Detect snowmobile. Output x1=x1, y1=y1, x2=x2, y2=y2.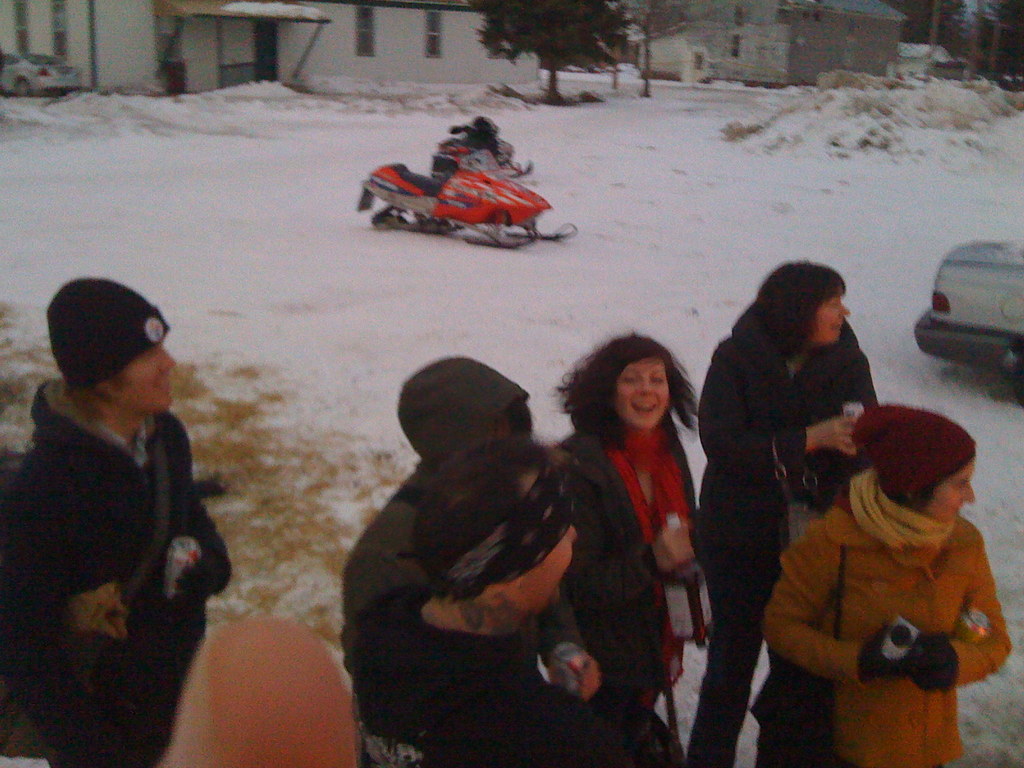
x1=356, y1=115, x2=579, y2=252.
